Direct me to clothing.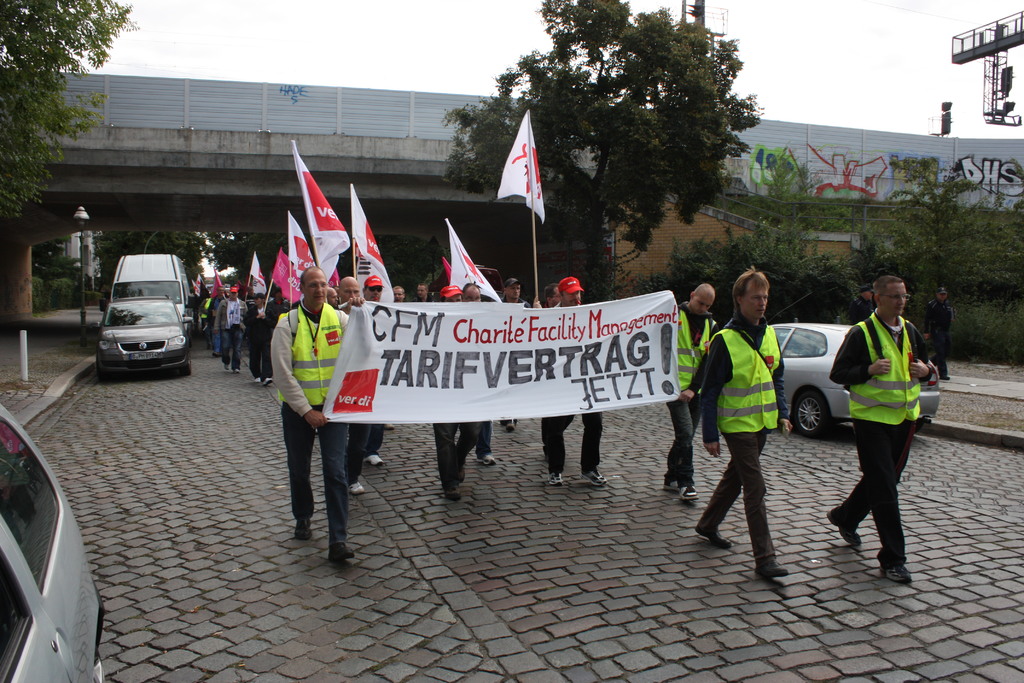
Direction: x1=822 y1=317 x2=936 y2=568.
